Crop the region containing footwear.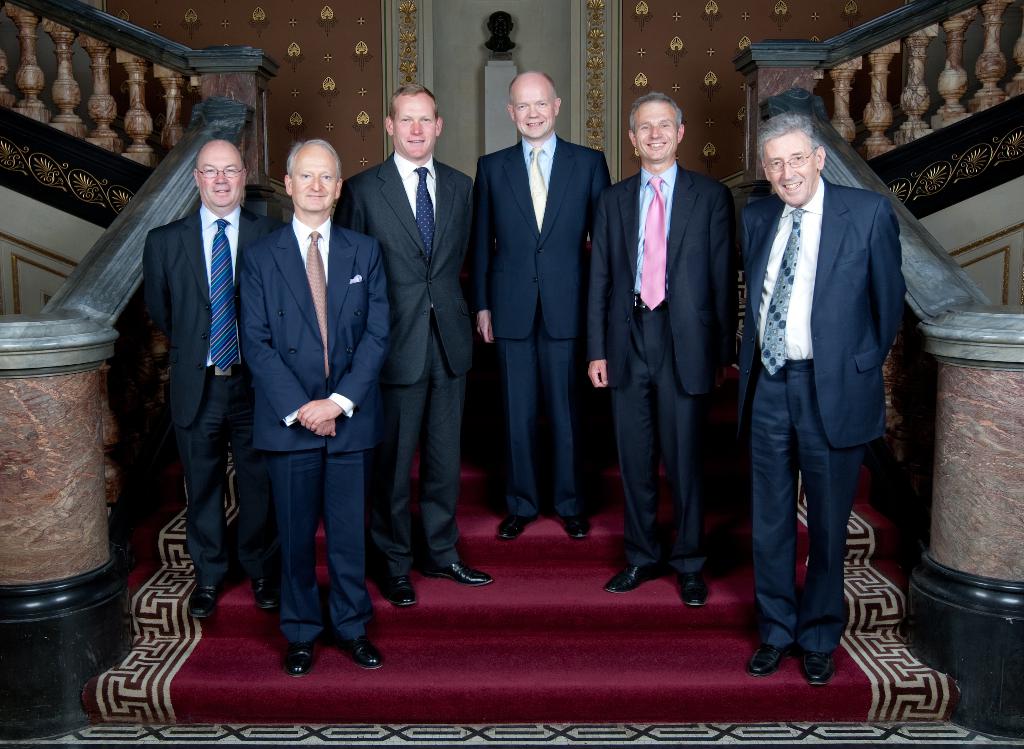
Crop region: bbox(745, 639, 788, 679).
